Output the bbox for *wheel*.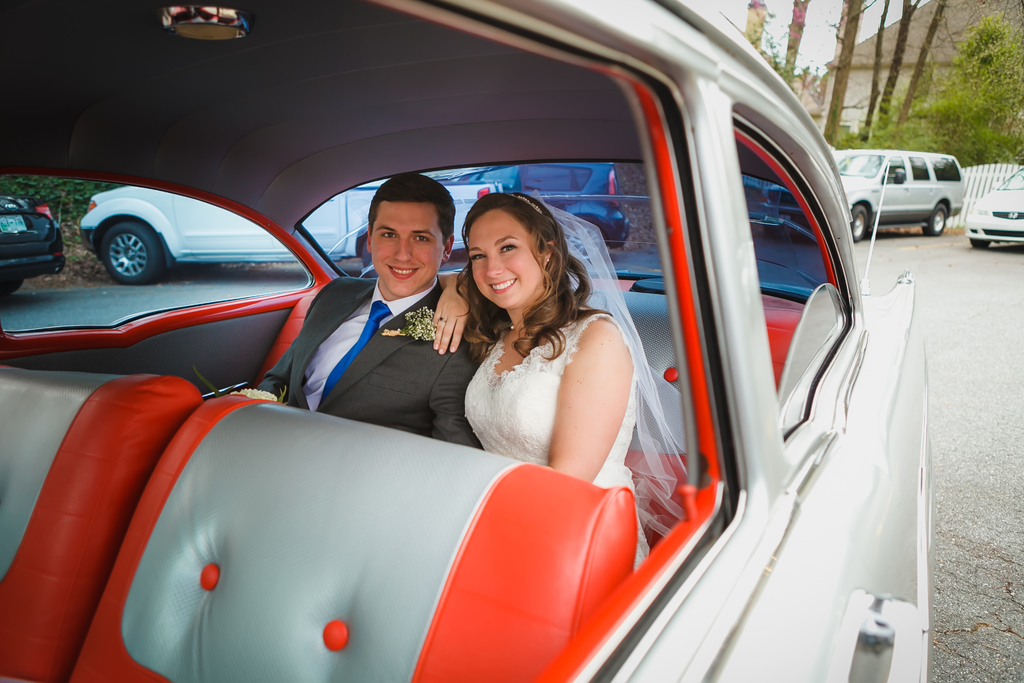
99,219,161,286.
